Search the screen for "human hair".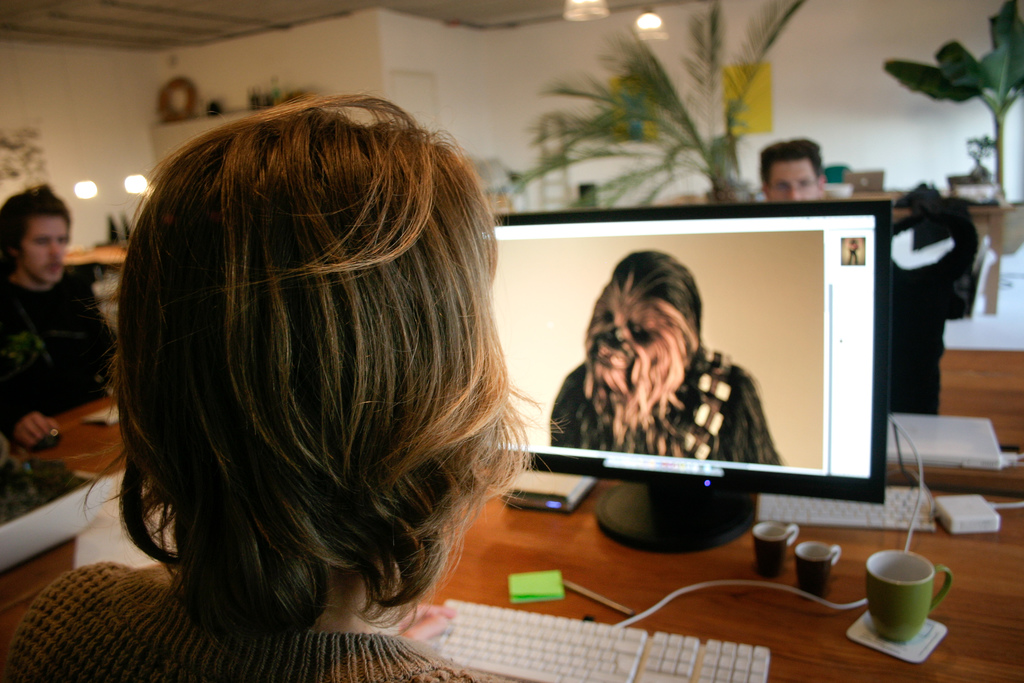
Found at (x1=0, y1=188, x2=75, y2=278).
